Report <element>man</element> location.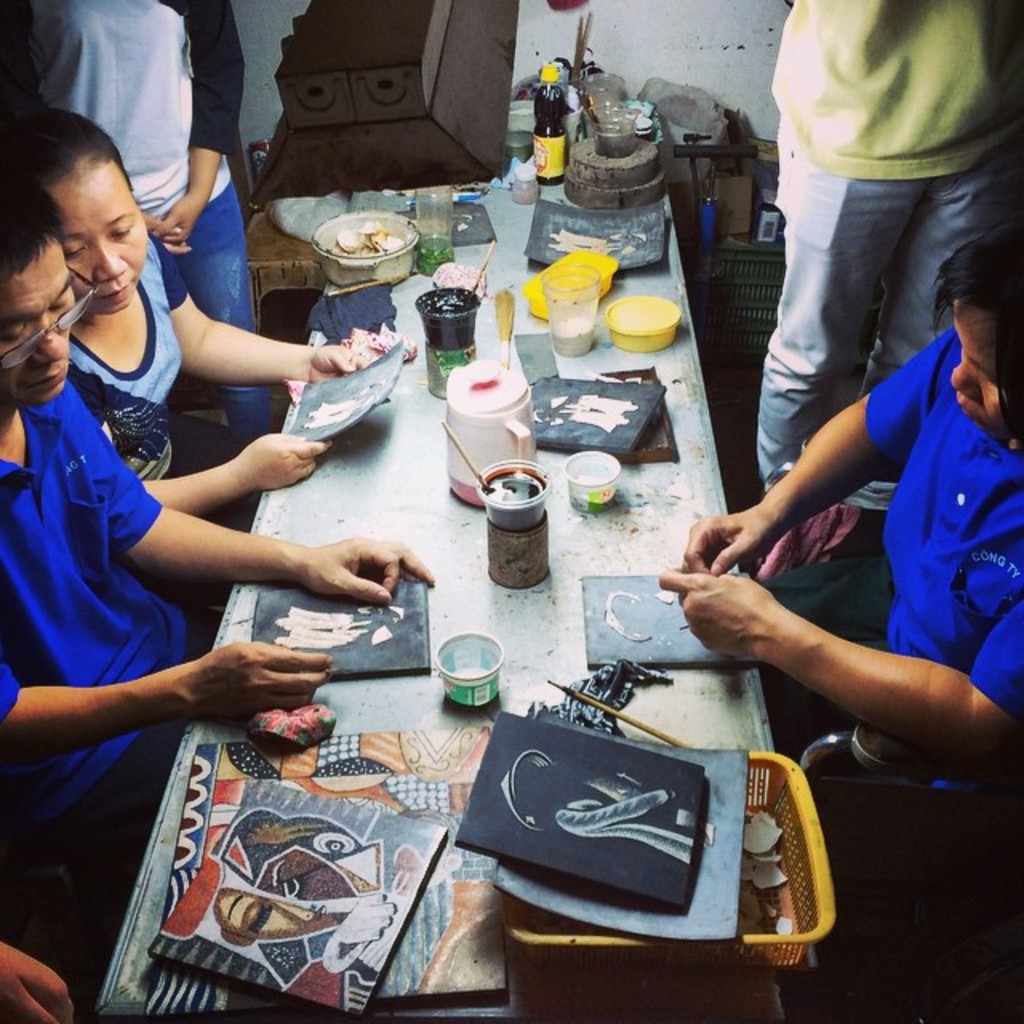
Report: rect(0, 168, 435, 944).
